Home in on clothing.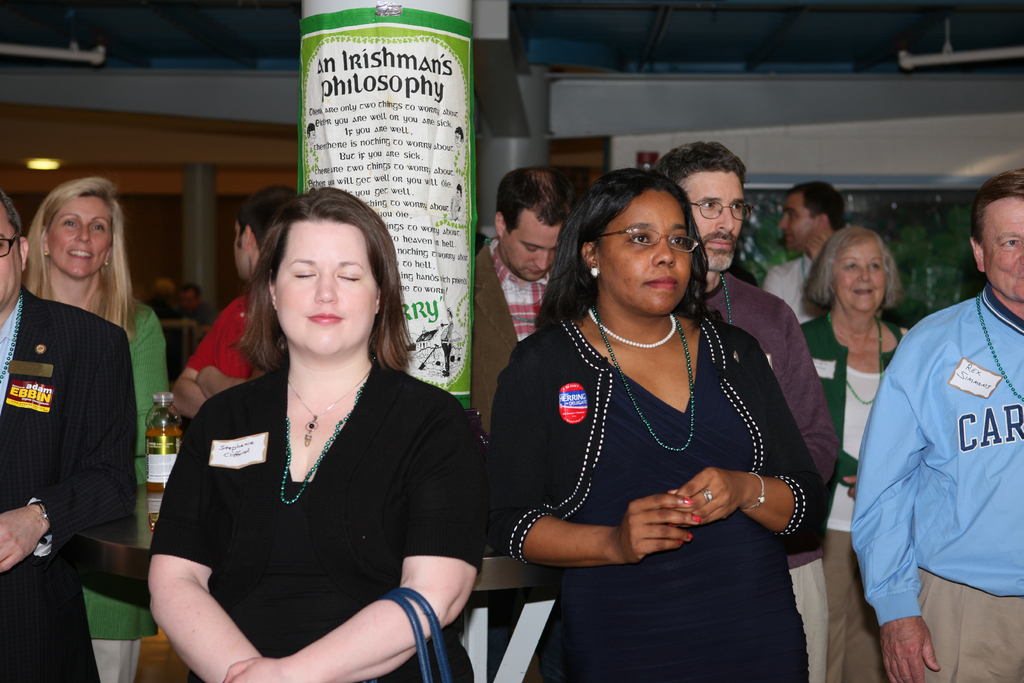
Homed in at {"left": 845, "top": 280, "right": 1023, "bottom": 682}.
